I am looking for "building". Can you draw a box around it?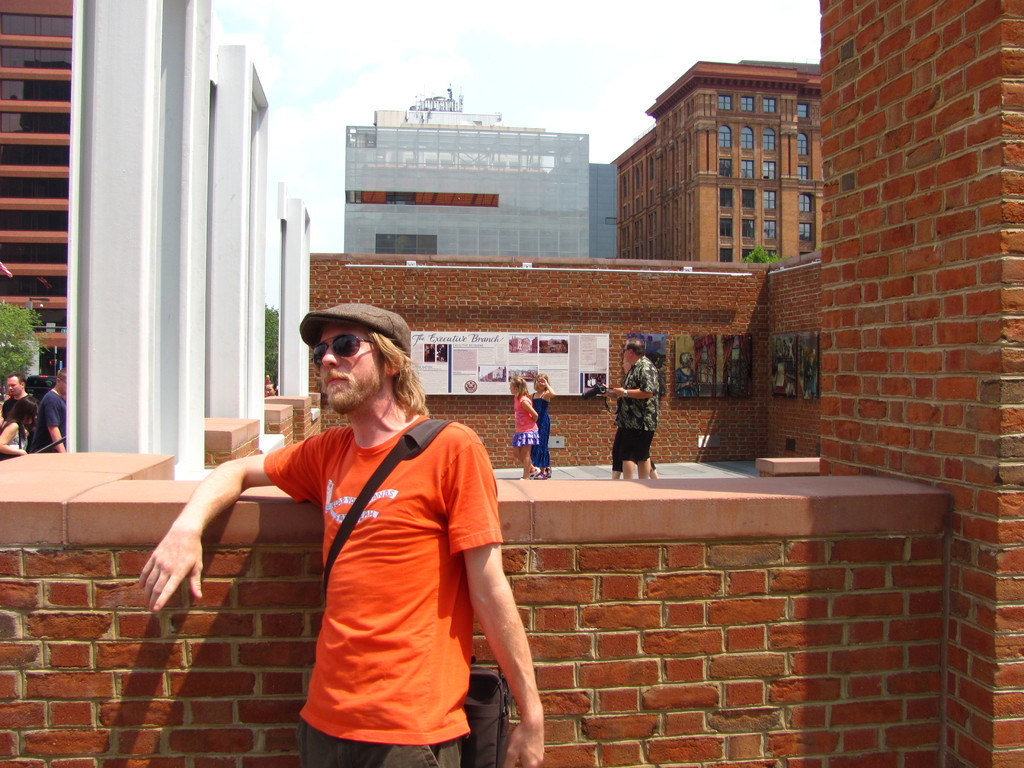
Sure, the bounding box is l=344, t=80, r=619, b=264.
